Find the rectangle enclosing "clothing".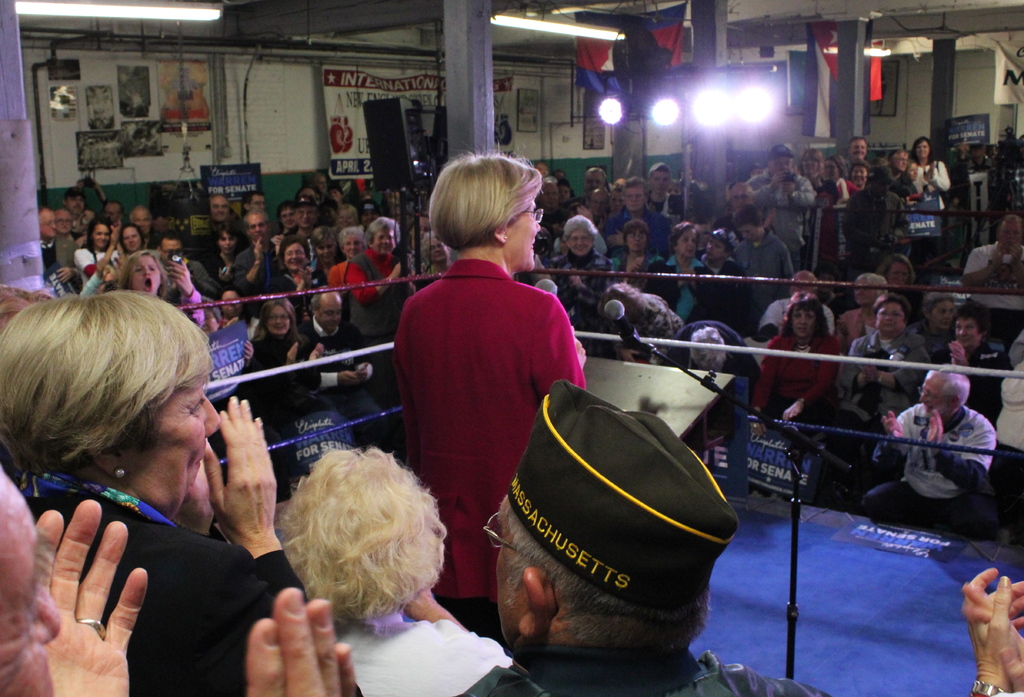
873:394:1012:541.
